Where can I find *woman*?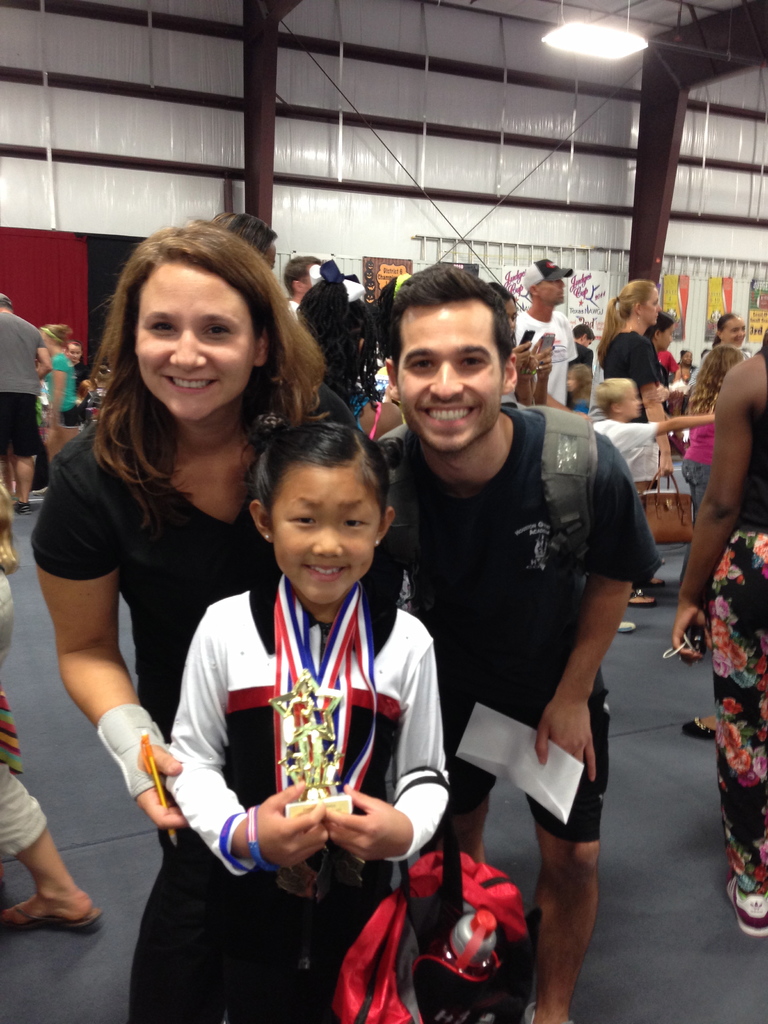
You can find it at select_region(43, 254, 313, 983).
